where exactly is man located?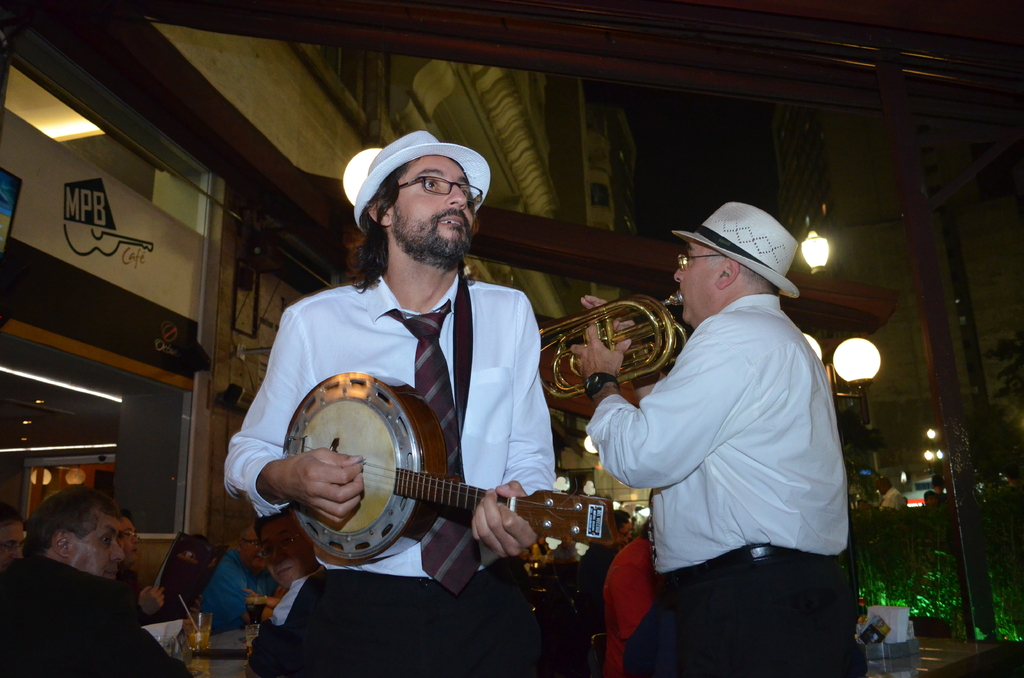
Its bounding box is {"x1": 227, "y1": 127, "x2": 556, "y2": 677}.
